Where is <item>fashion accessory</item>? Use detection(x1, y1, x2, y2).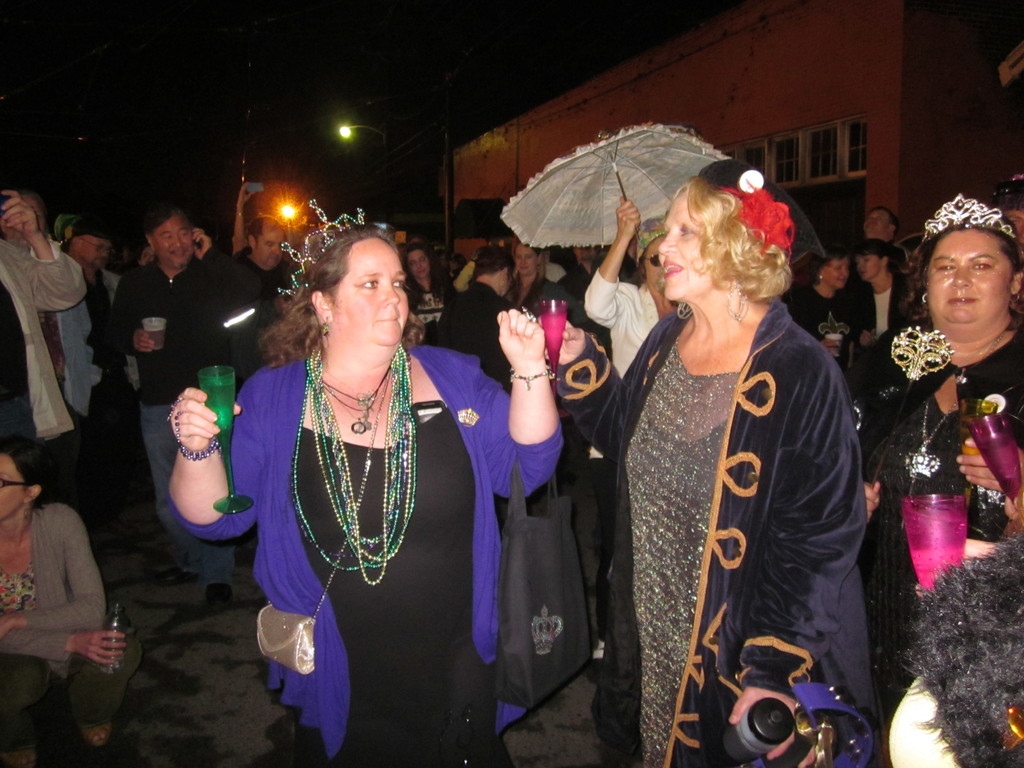
detection(918, 188, 1021, 244).
